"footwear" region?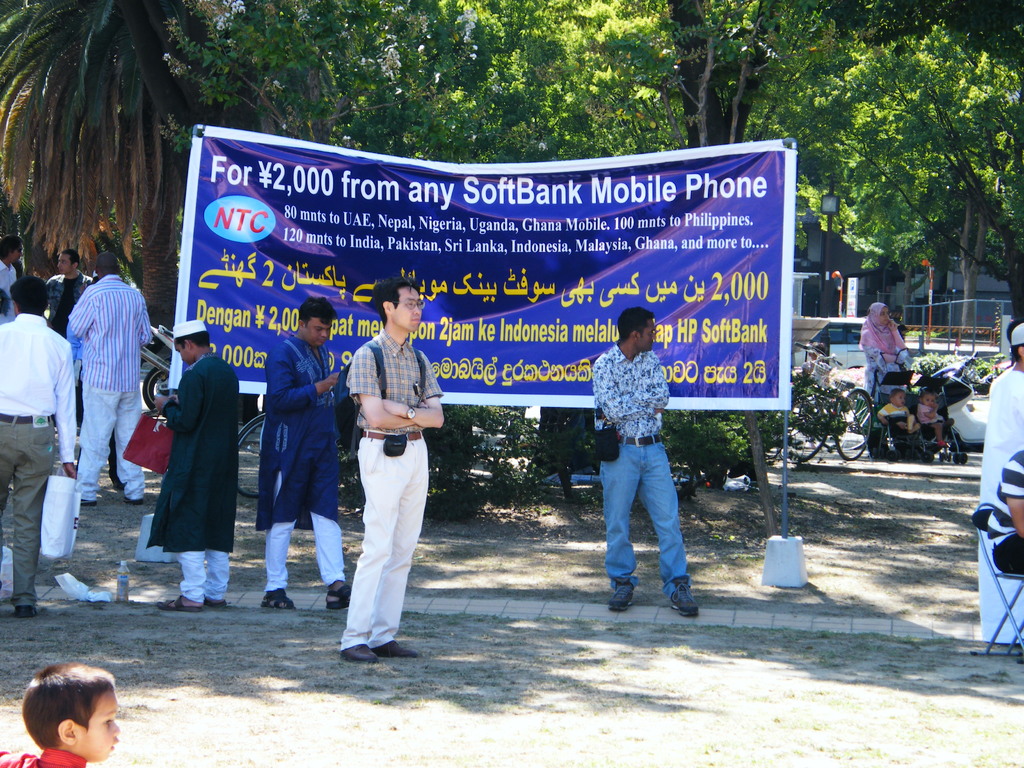
locate(609, 584, 633, 611)
